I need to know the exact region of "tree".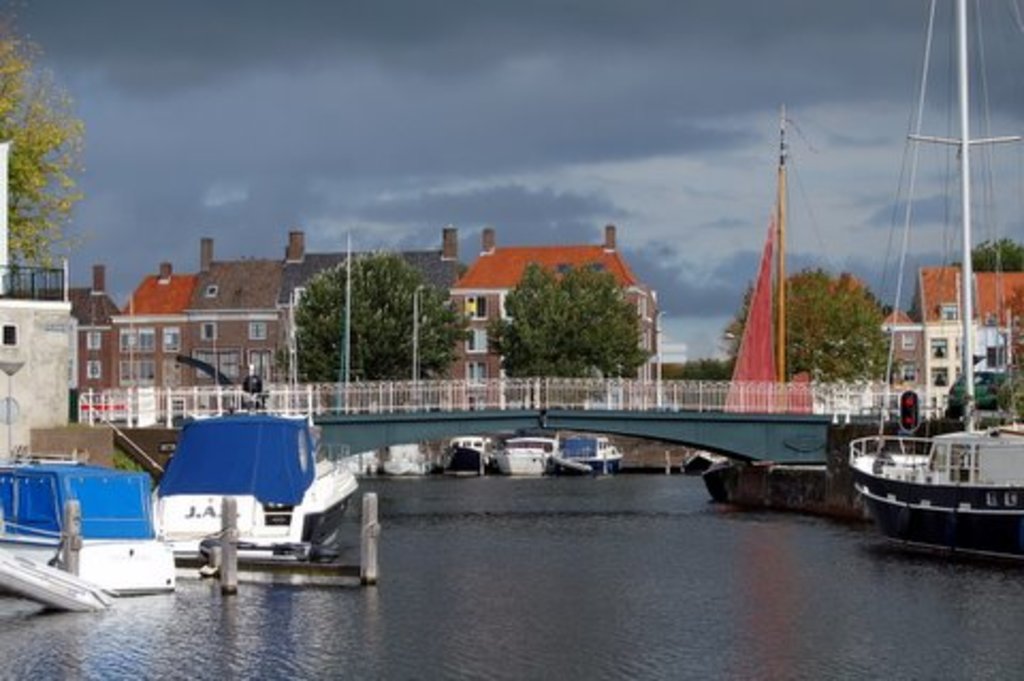
Region: 0 11 87 278.
